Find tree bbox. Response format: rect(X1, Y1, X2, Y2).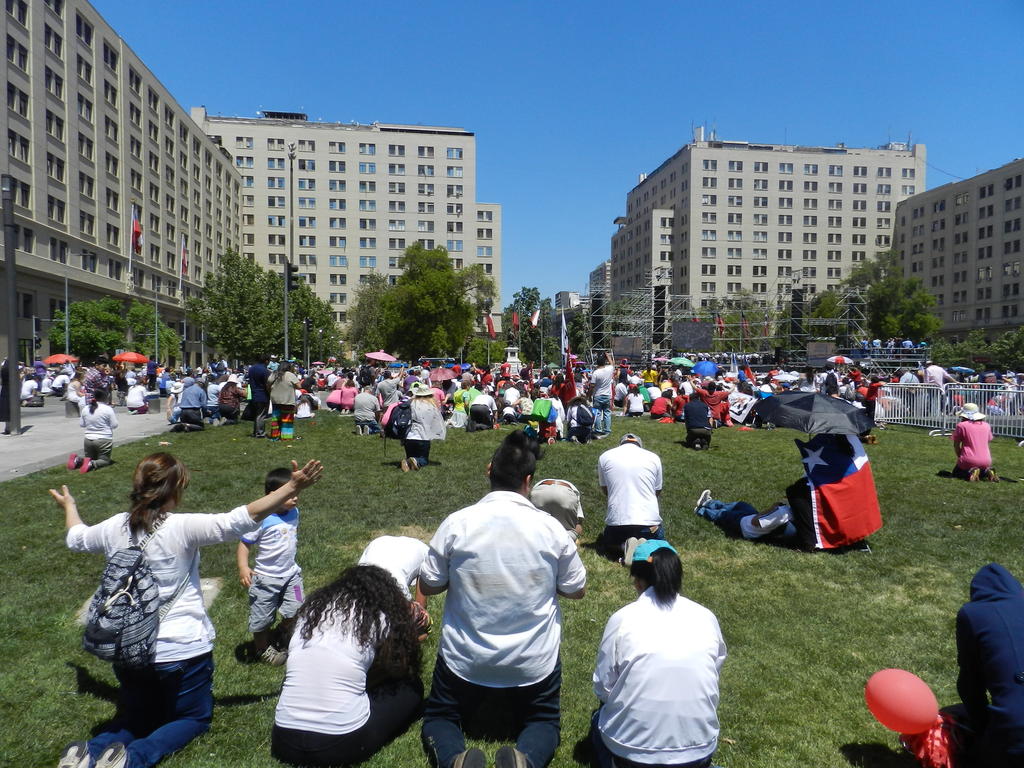
rect(278, 282, 348, 360).
